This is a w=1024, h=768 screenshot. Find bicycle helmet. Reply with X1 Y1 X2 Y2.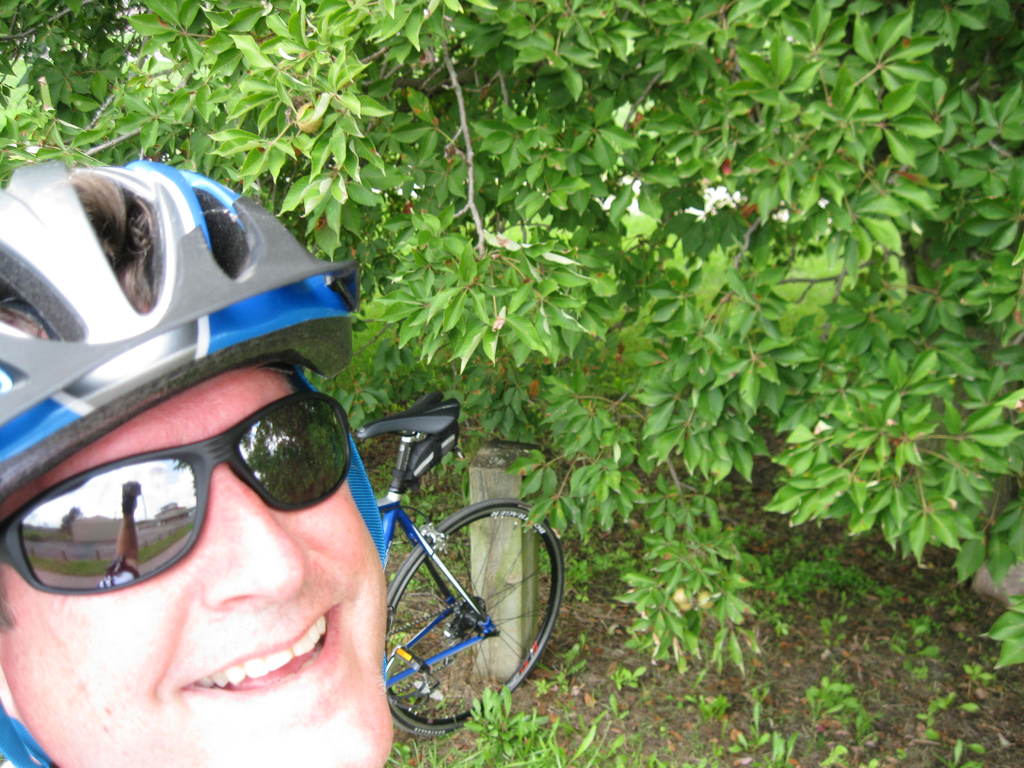
0 164 354 766.
